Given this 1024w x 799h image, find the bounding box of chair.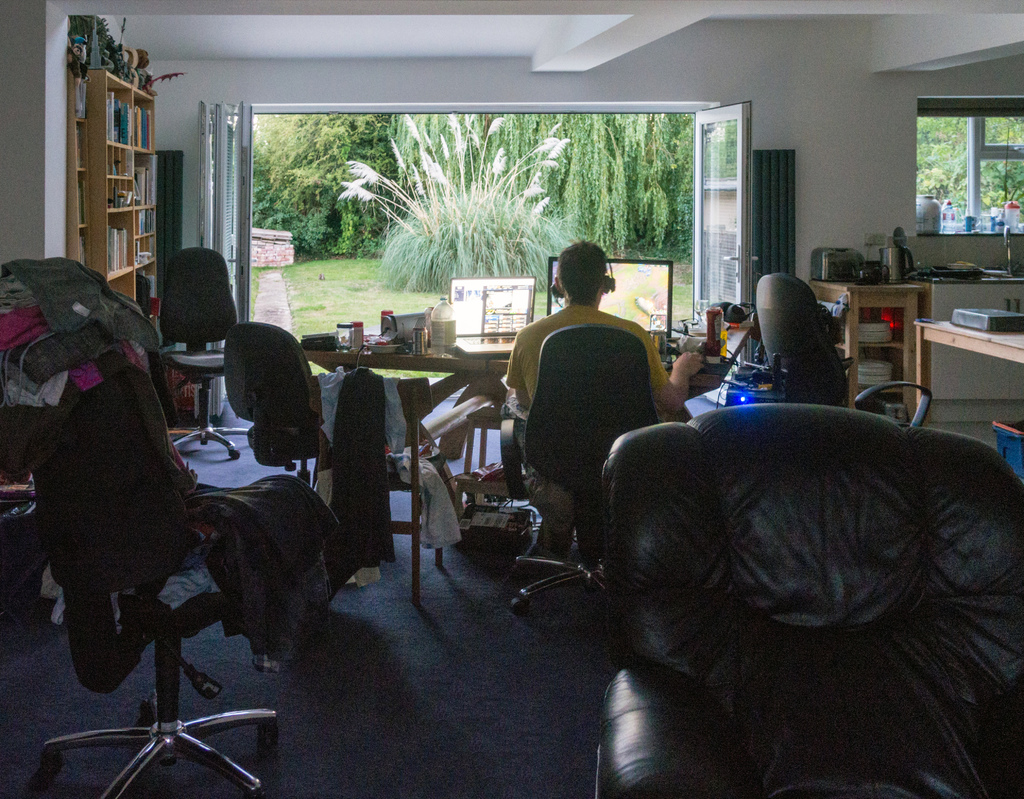
[x1=219, y1=324, x2=323, y2=486].
